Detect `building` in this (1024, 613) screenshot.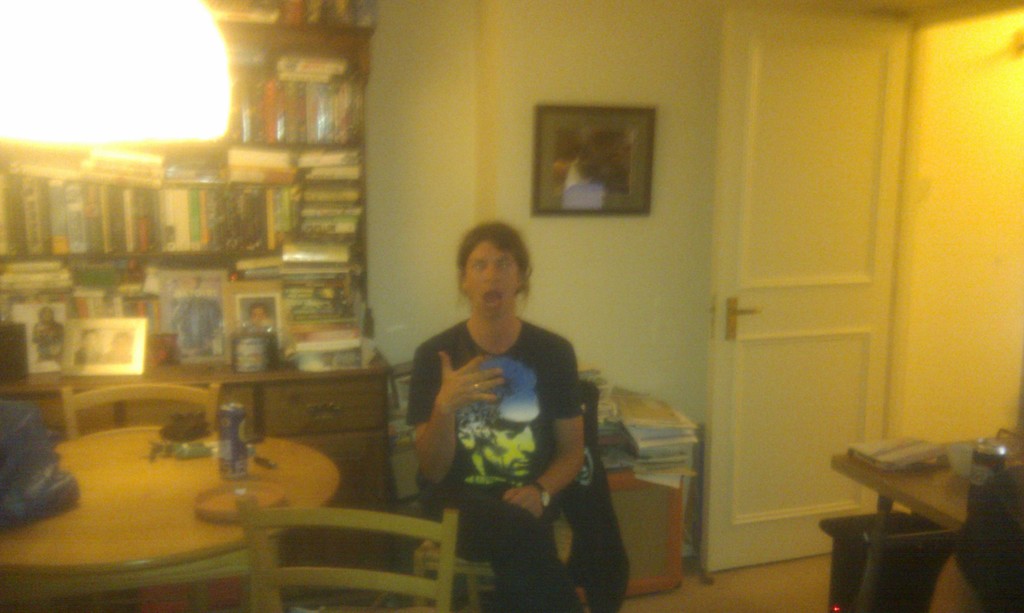
Detection: locate(0, 0, 1023, 612).
